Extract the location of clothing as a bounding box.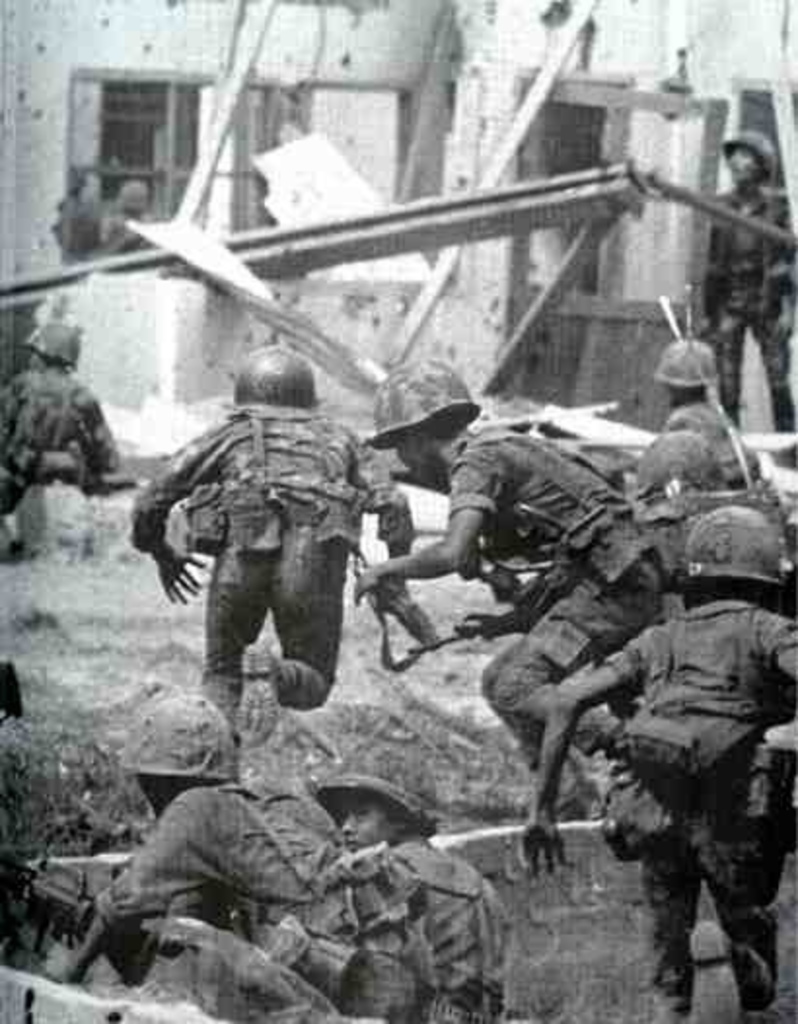
Rect(705, 187, 796, 446).
